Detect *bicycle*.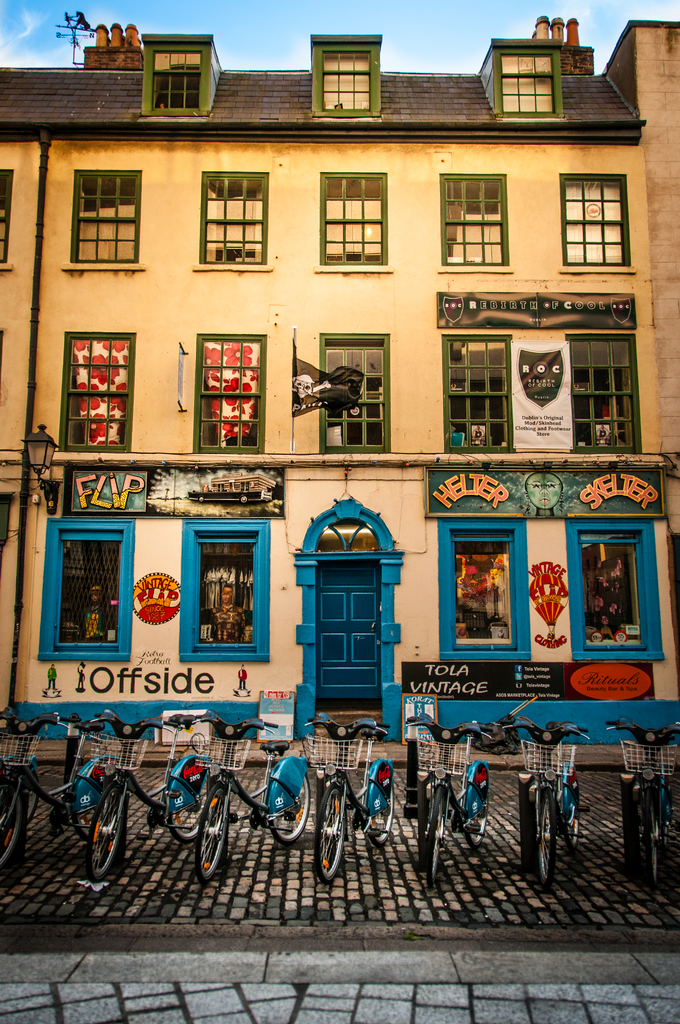
Detected at detection(503, 717, 592, 890).
